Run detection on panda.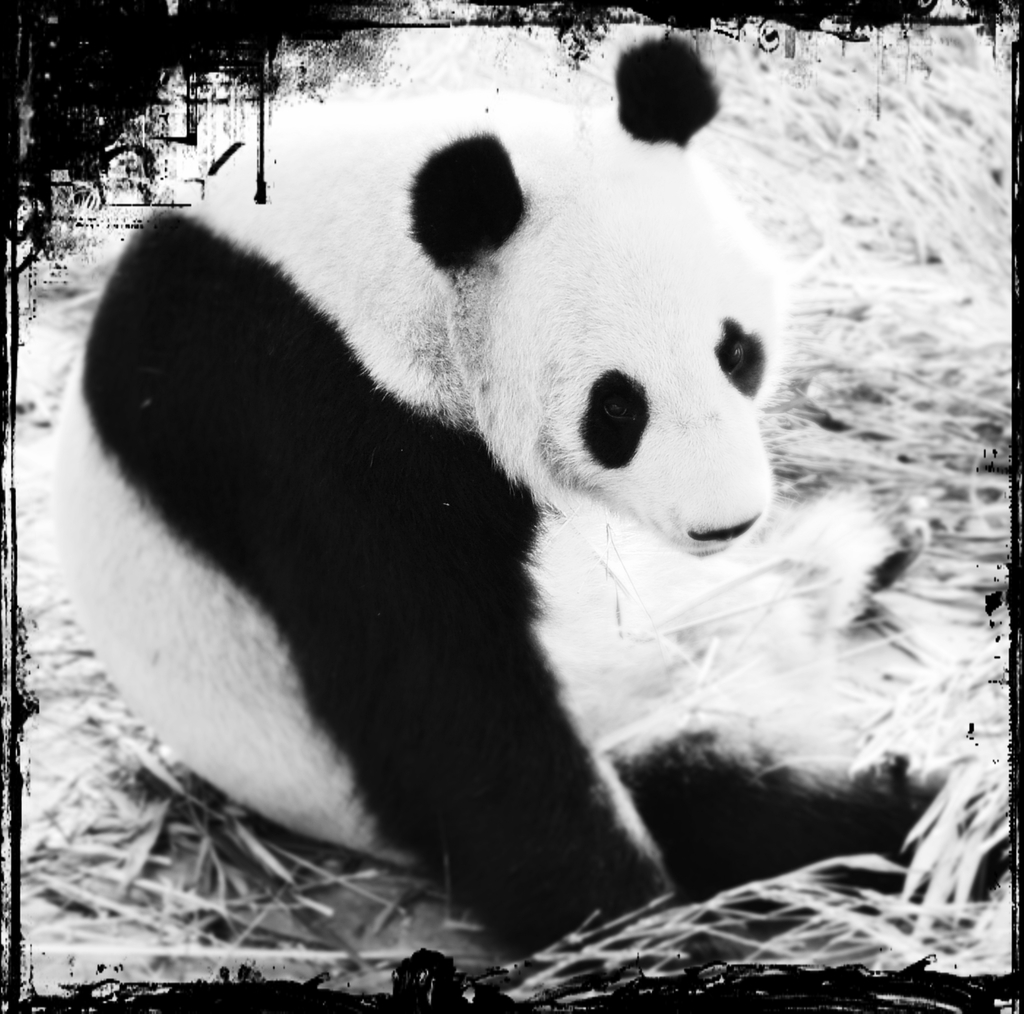
Result: locate(45, 26, 1012, 951).
